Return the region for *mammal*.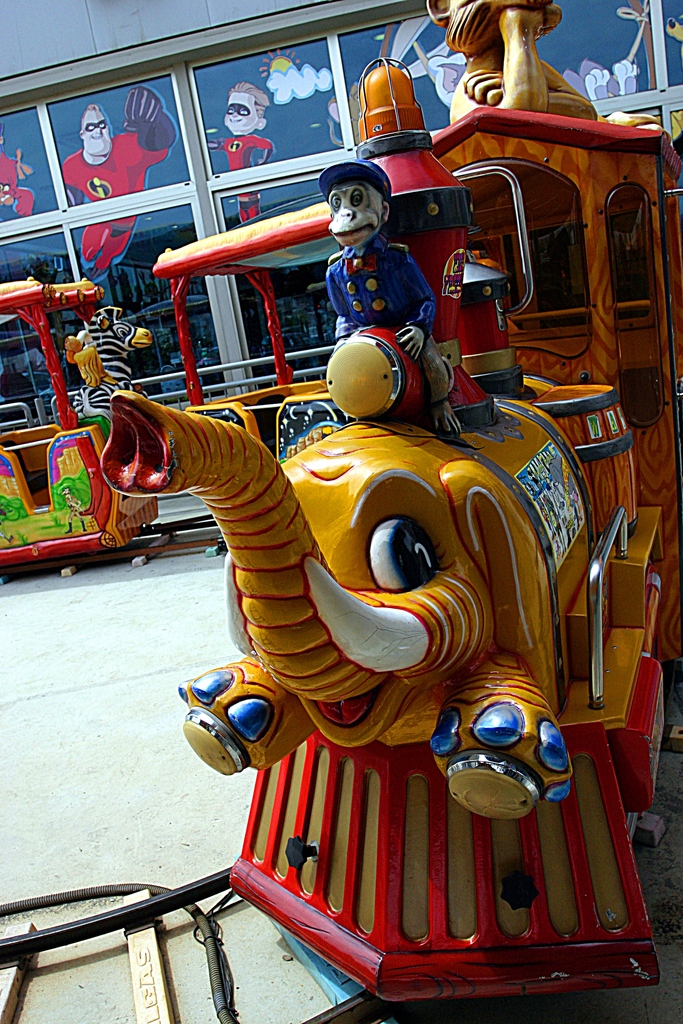
(0,142,36,211).
